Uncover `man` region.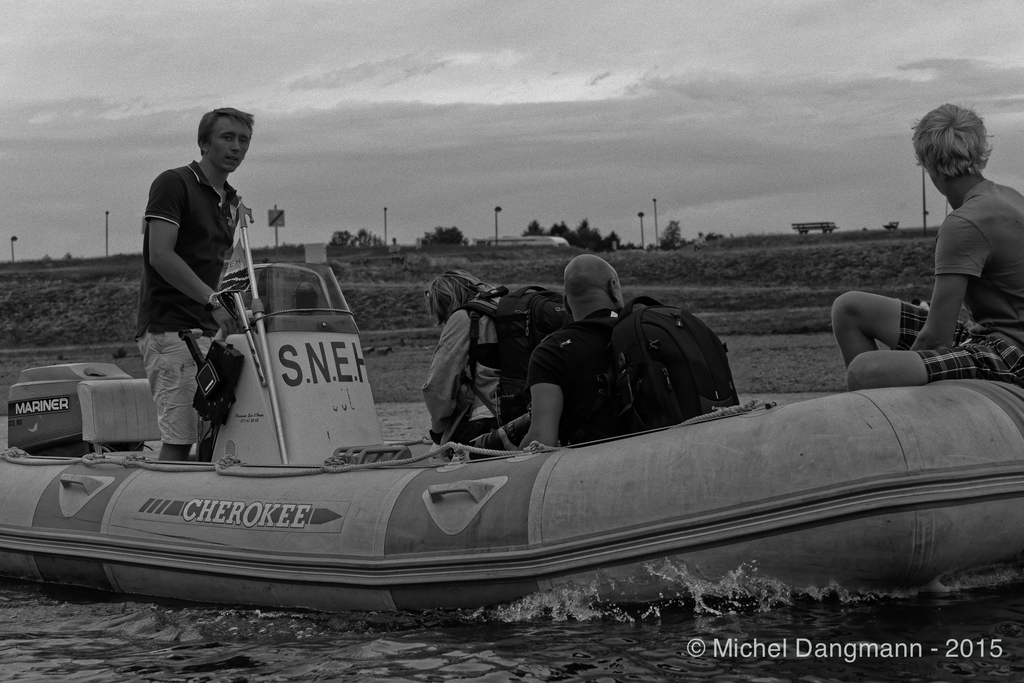
Uncovered: pyautogui.locateOnScreen(145, 103, 264, 470).
